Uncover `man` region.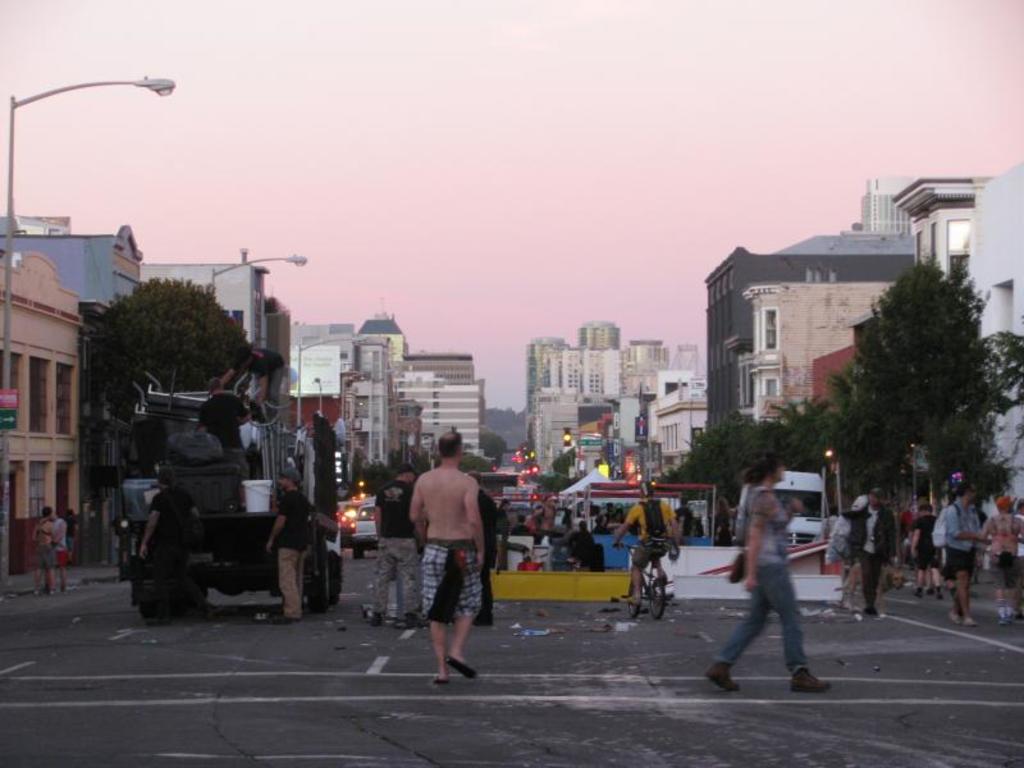
Uncovered: 927, 460, 988, 630.
